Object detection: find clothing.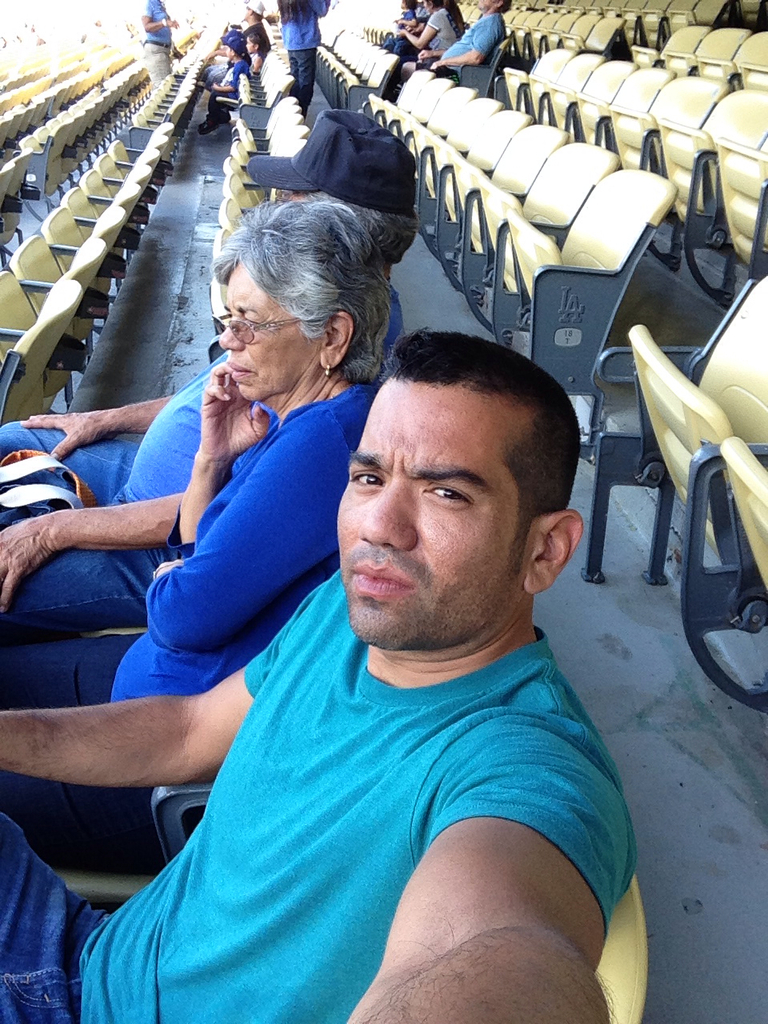
(x1=206, y1=59, x2=250, y2=122).
